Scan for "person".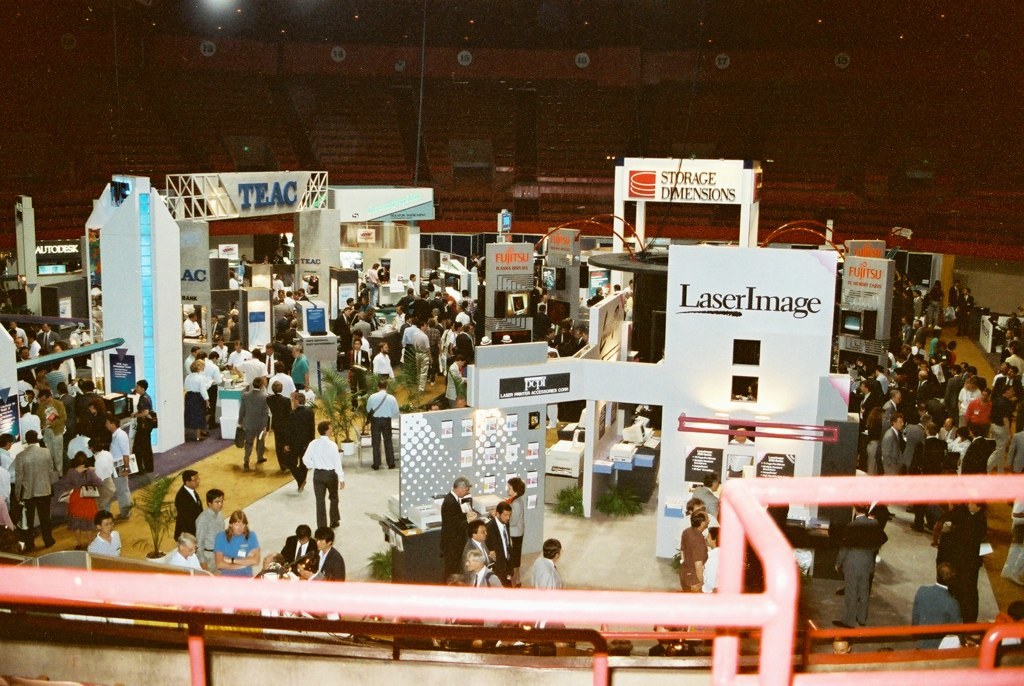
Scan result: l=862, t=403, r=881, b=469.
